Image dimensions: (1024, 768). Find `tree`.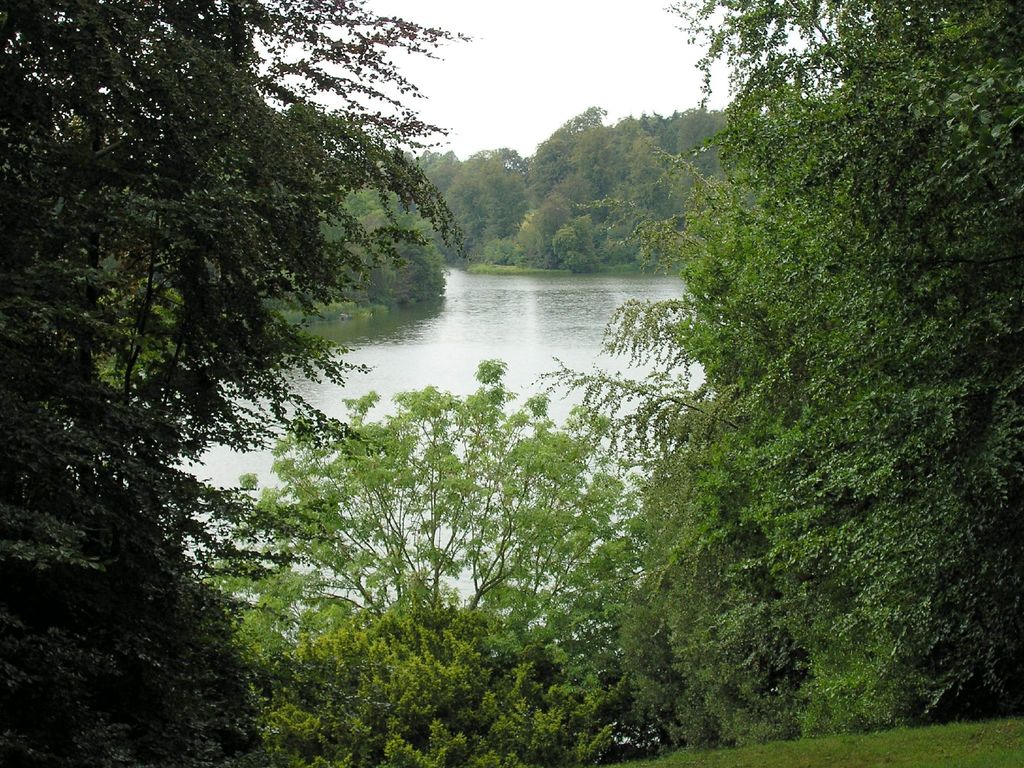
511/187/576/286.
